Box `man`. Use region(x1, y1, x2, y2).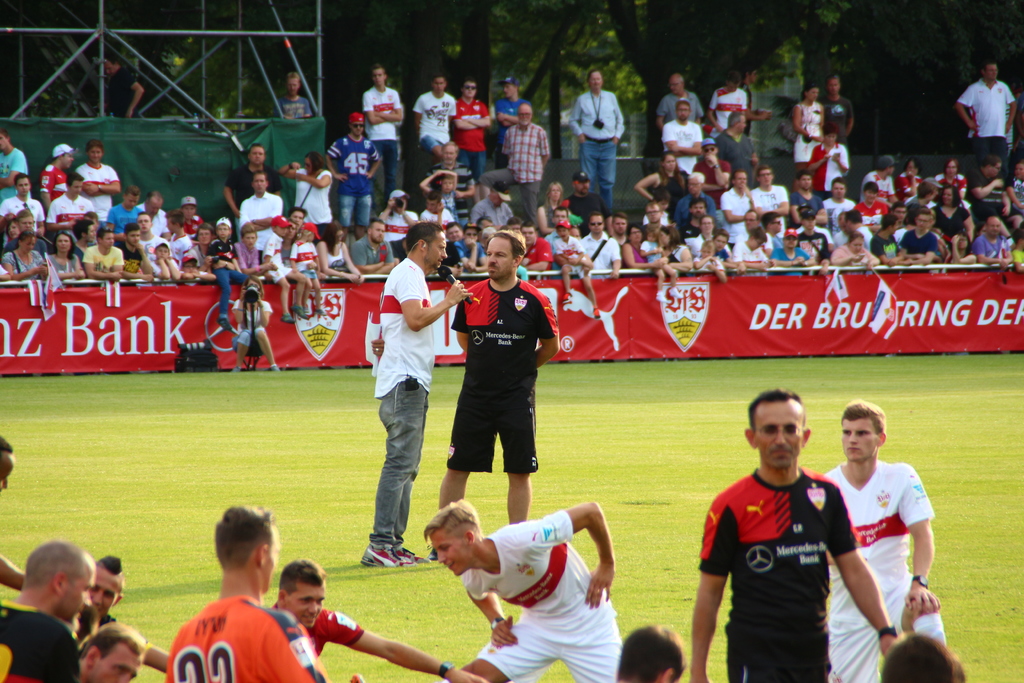
region(99, 50, 144, 146).
